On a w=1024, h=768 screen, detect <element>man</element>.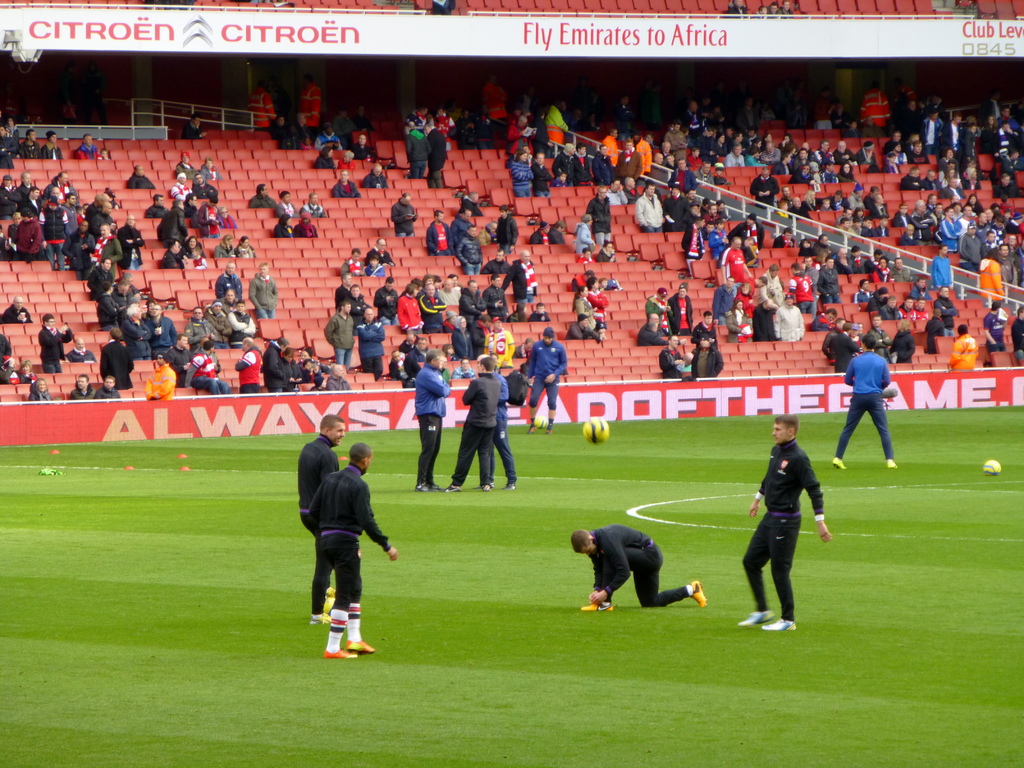
(573,525,708,612).
